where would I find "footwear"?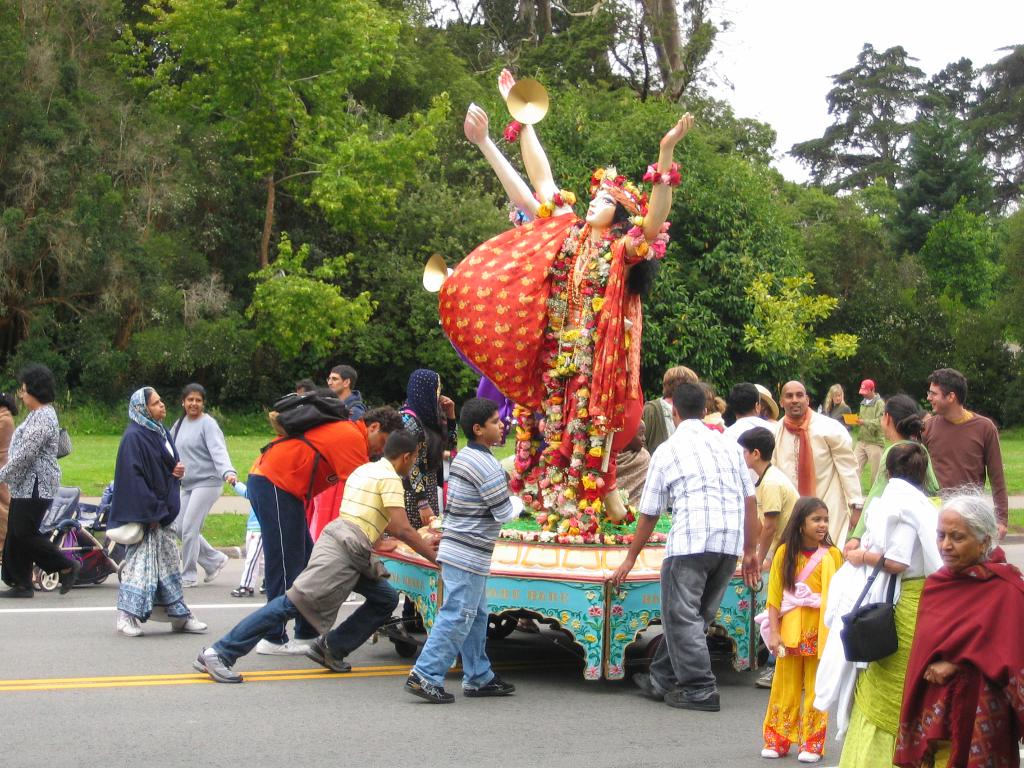
At BBox(663, 691, 728, 715).
